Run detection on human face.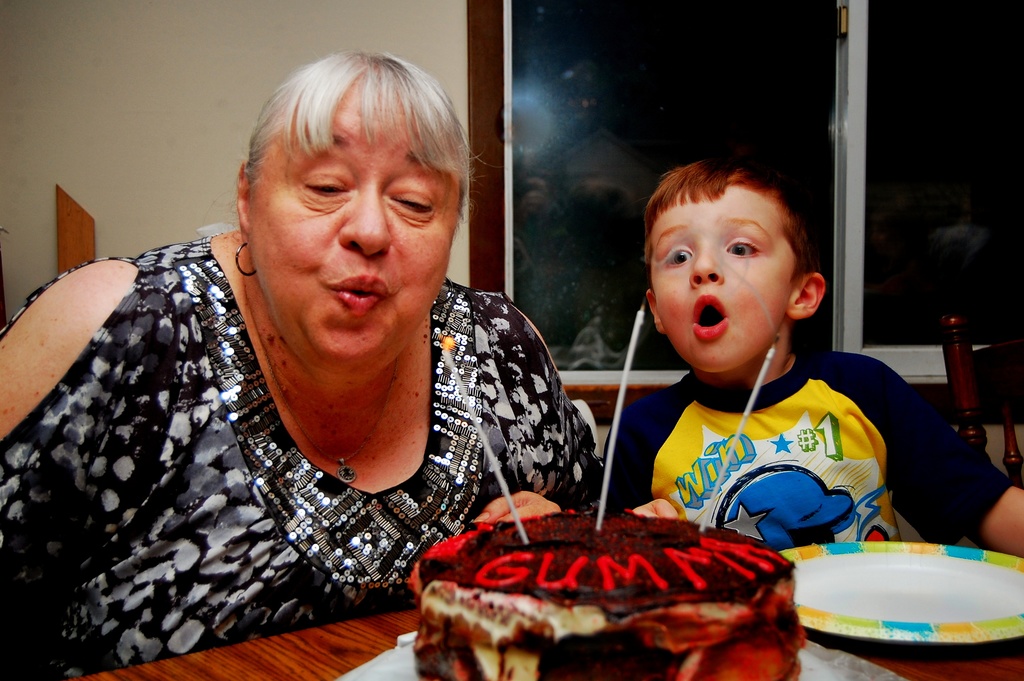
Result: [644,192,806,370].
